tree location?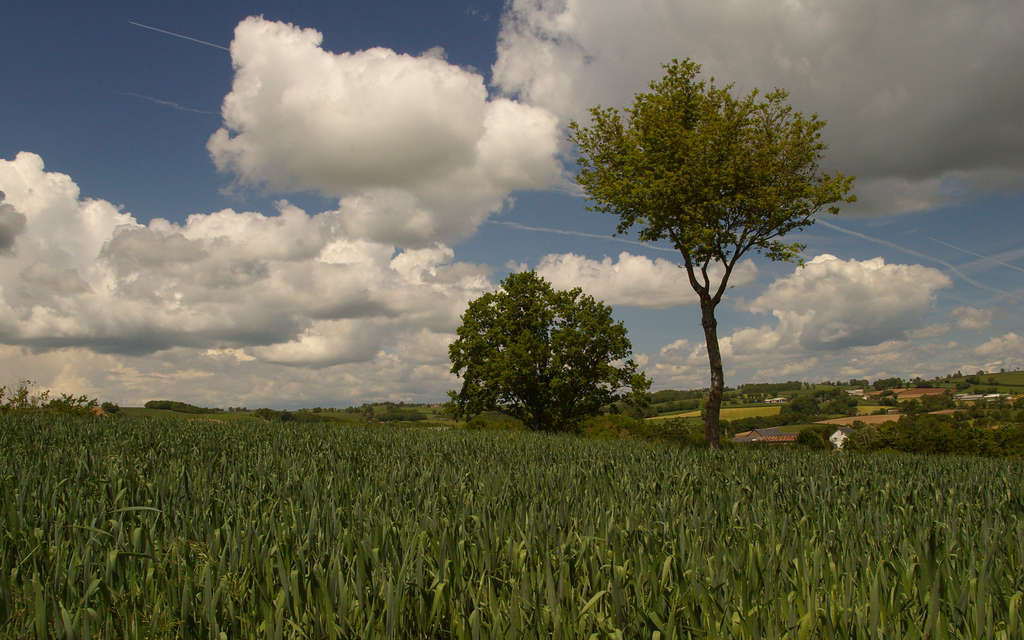
x1=452, y1=271, x2=663, y2=446
